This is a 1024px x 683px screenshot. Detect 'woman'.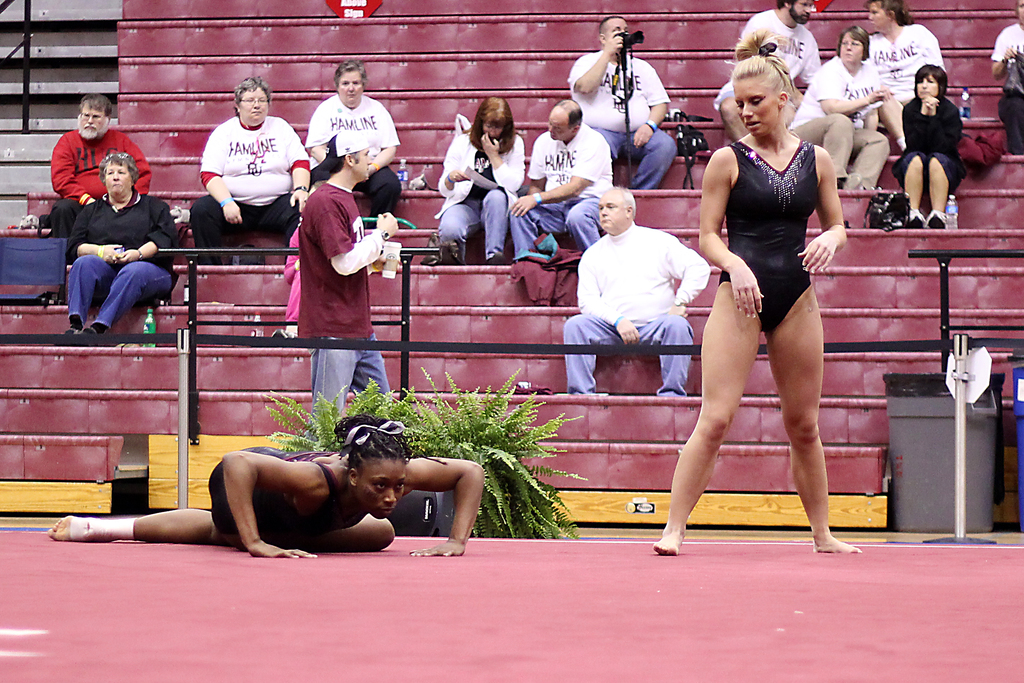
bbox=[783, 24, 893, 193].
